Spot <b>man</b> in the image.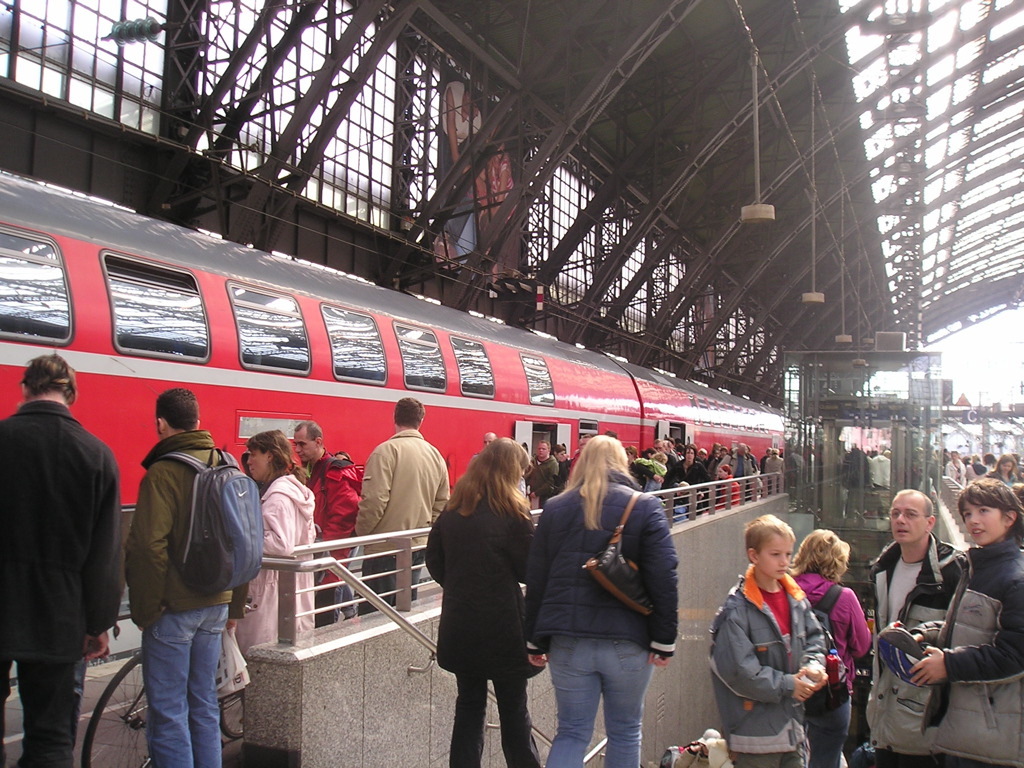
<b>man</b> found at 653 439 678 495.
